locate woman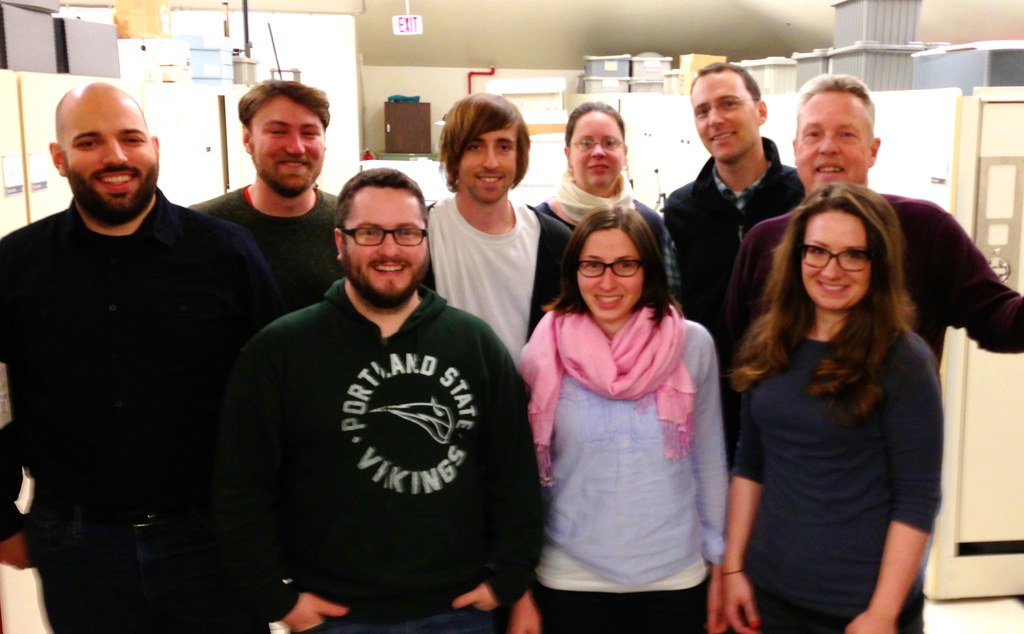
(725, 140, 982, 633)
